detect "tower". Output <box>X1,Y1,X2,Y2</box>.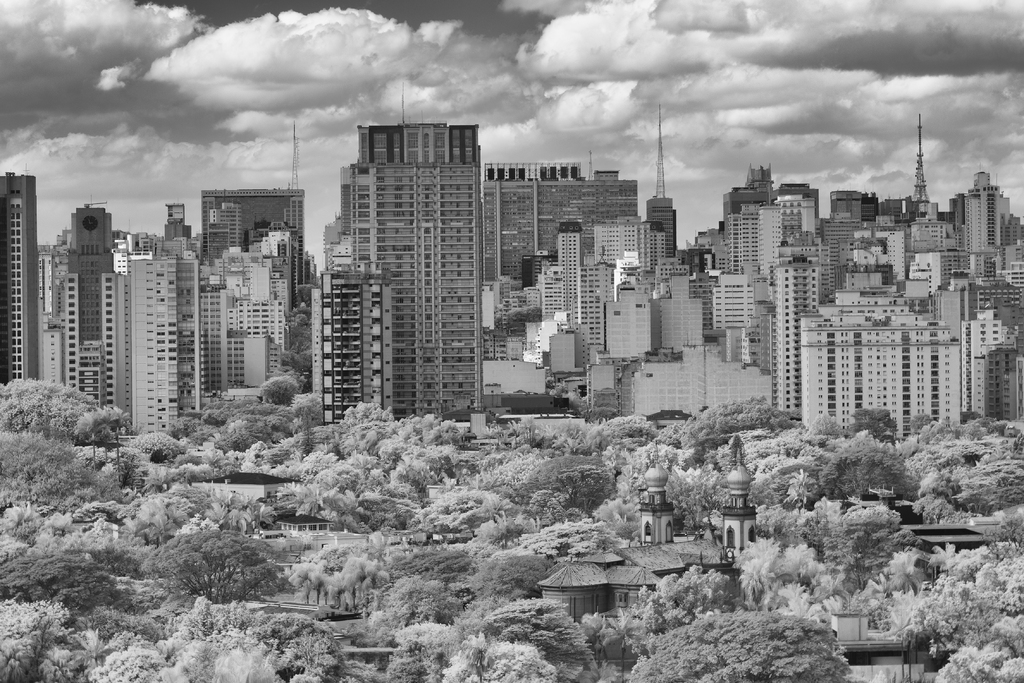
<box>284,121,301,192</box>.
